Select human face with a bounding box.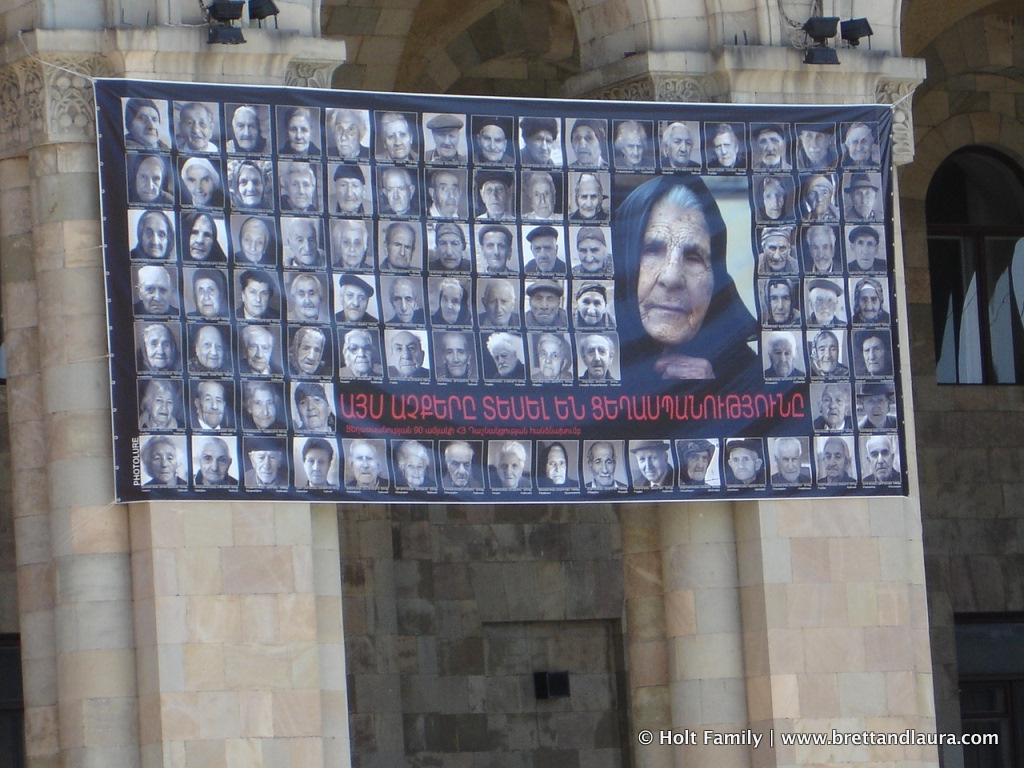
<region>185, 165, 210, 202</region>.
